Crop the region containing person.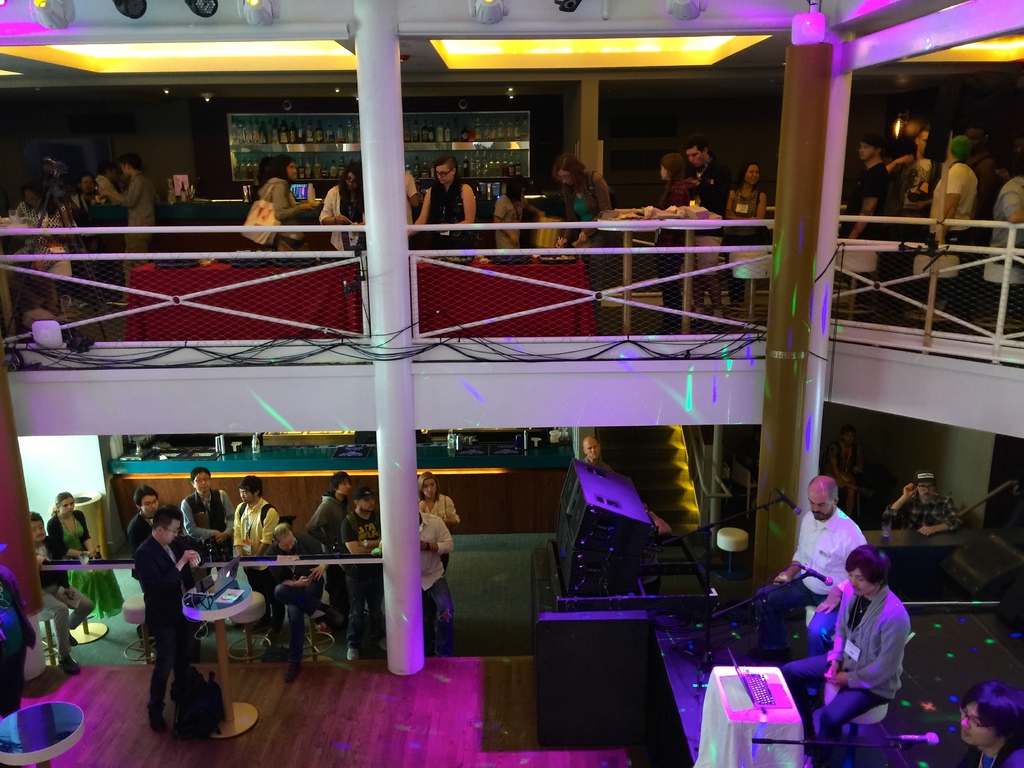
Crop region: bbox(422, 468, 461, 575).
